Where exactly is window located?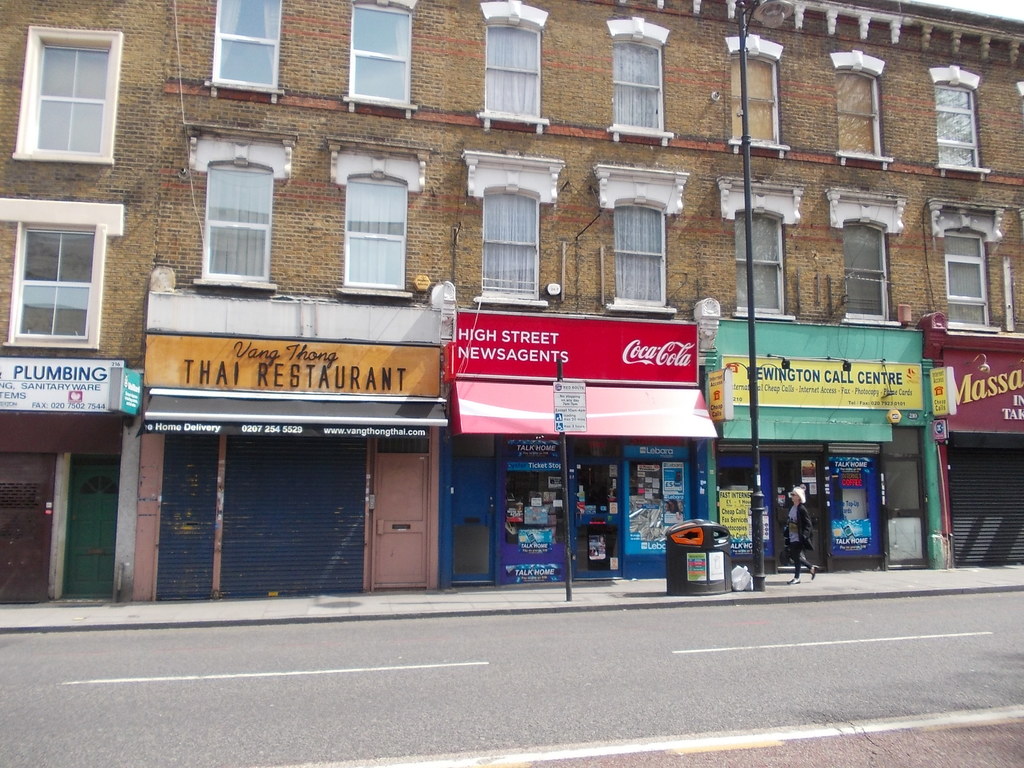
Its bounding box is box(943, 227, 990, 333).
